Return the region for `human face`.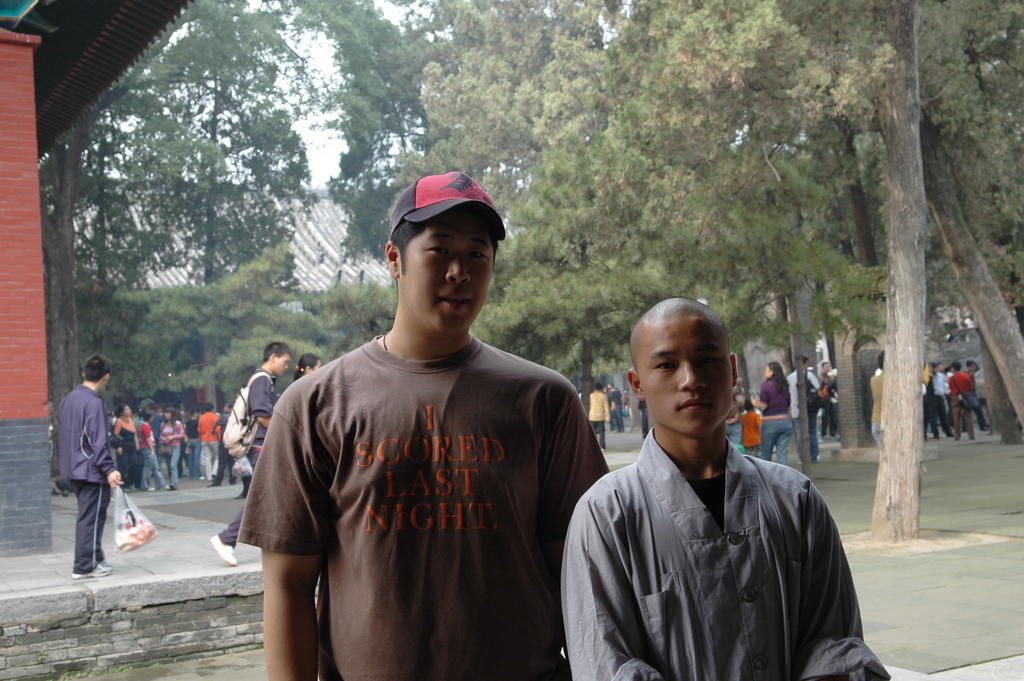
(401,208,500,339).
